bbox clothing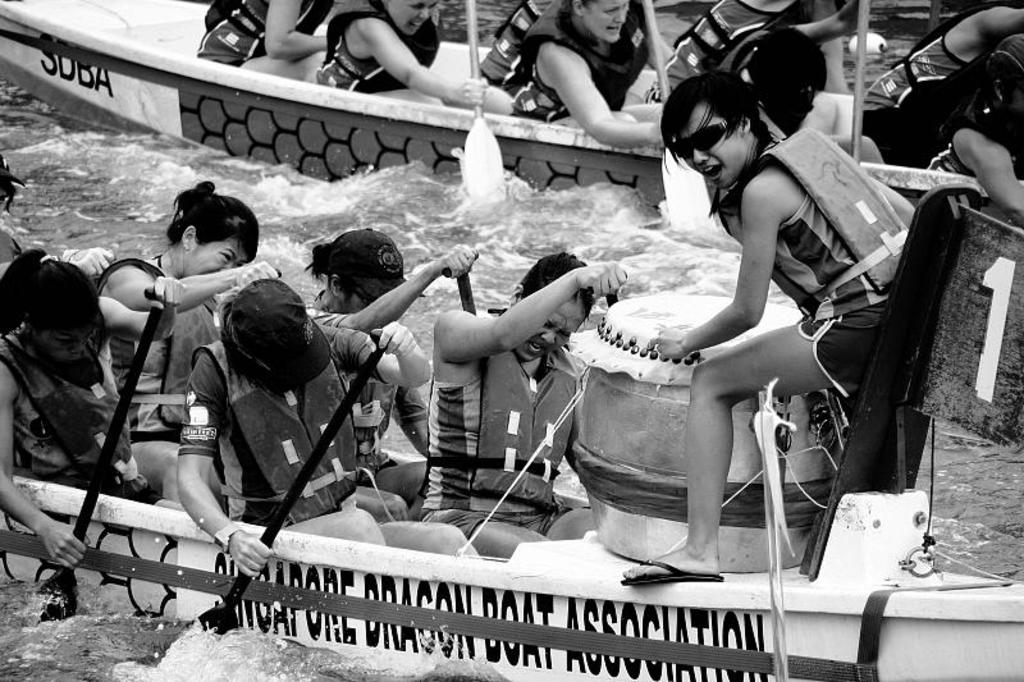
rect(0, 326, 168, 531)
